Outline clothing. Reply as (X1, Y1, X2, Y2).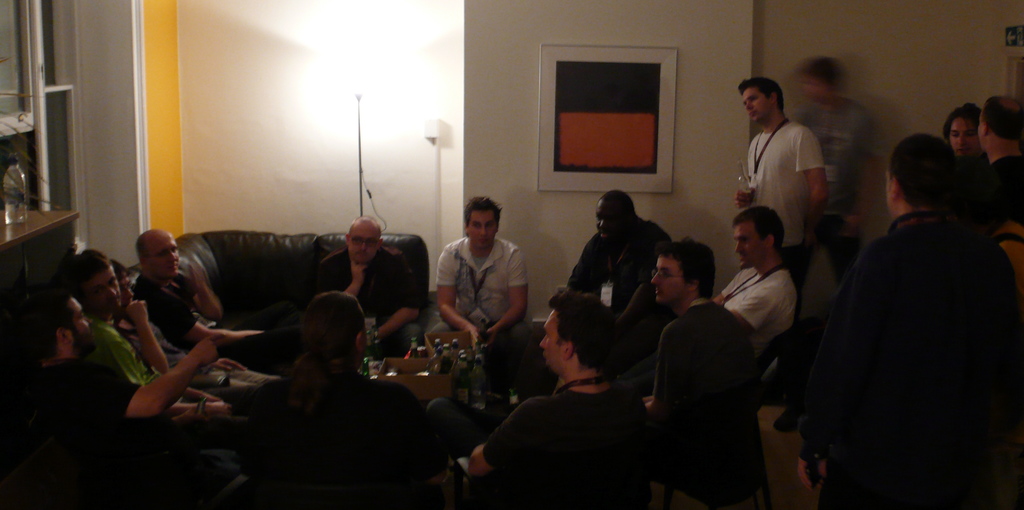
(795, 95, 866, 222).
